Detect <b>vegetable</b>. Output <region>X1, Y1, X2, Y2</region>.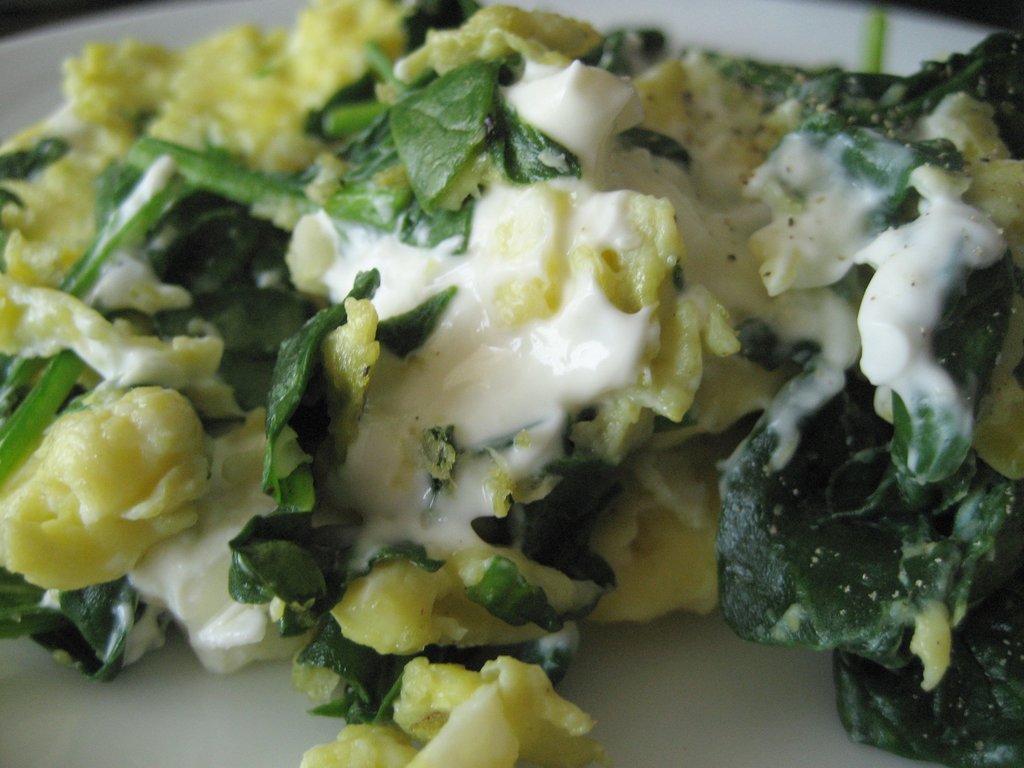
<region>25, 366, 221, 581</region>.
